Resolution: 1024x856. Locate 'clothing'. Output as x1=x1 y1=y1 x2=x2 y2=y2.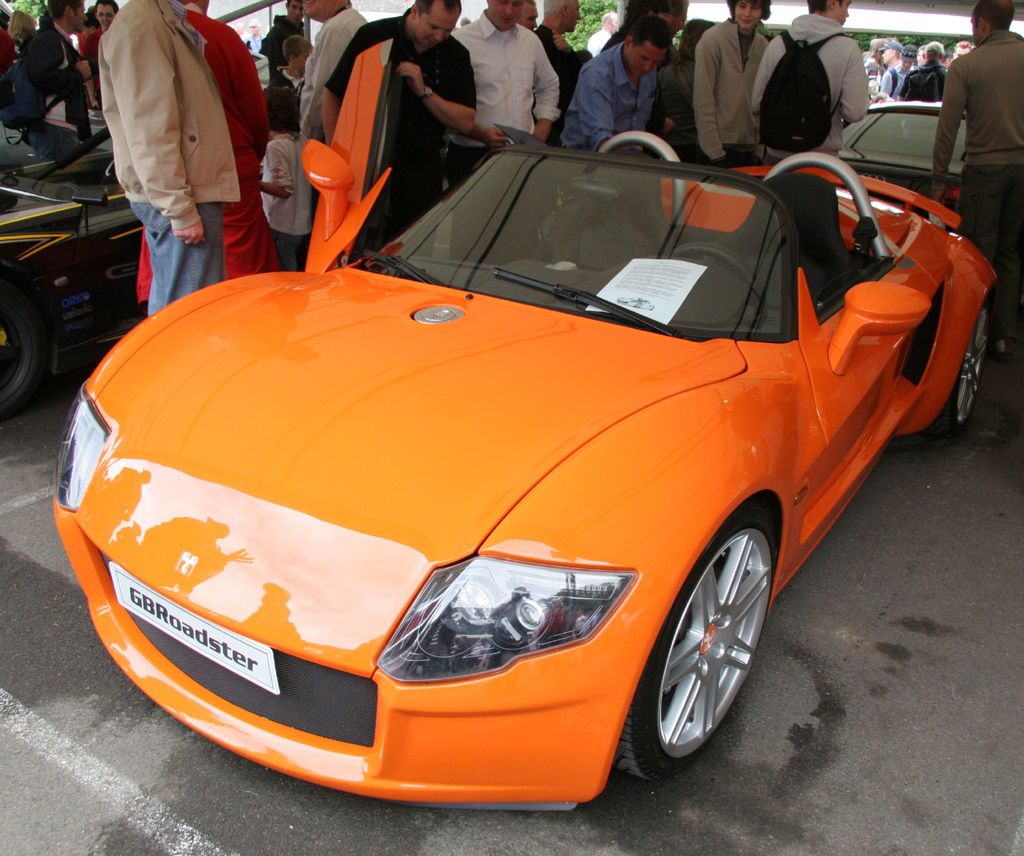
x1=695 y1=19 x2=779 y2=169.
